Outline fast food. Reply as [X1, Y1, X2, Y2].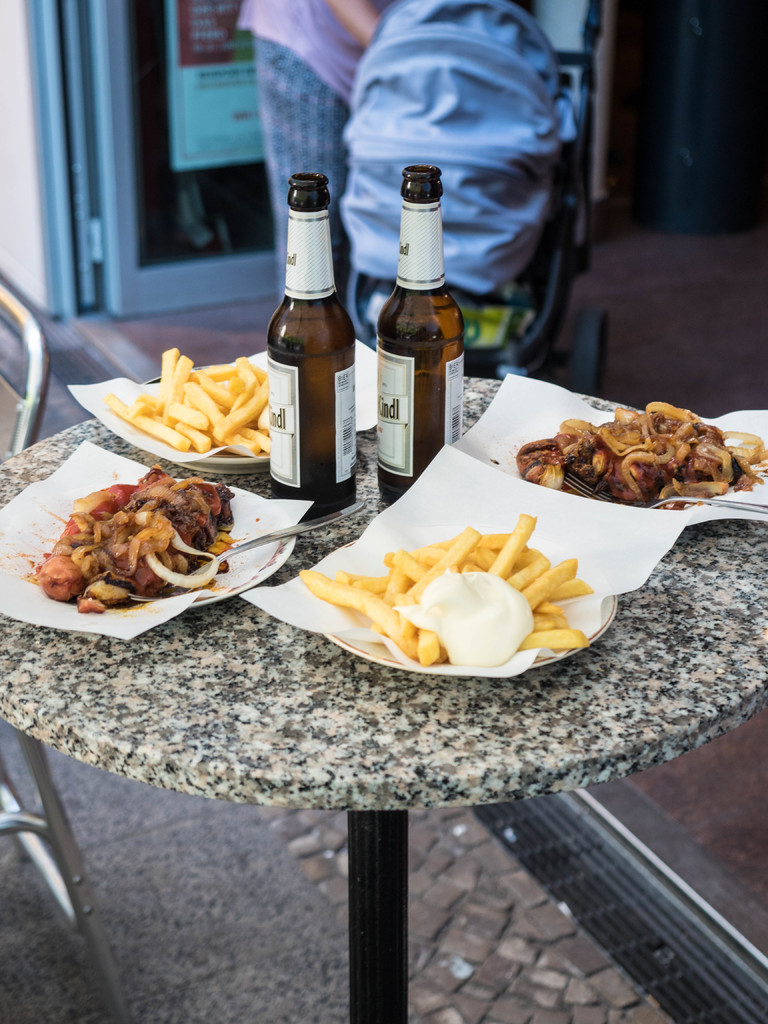
[135, 392, 207, 454].
